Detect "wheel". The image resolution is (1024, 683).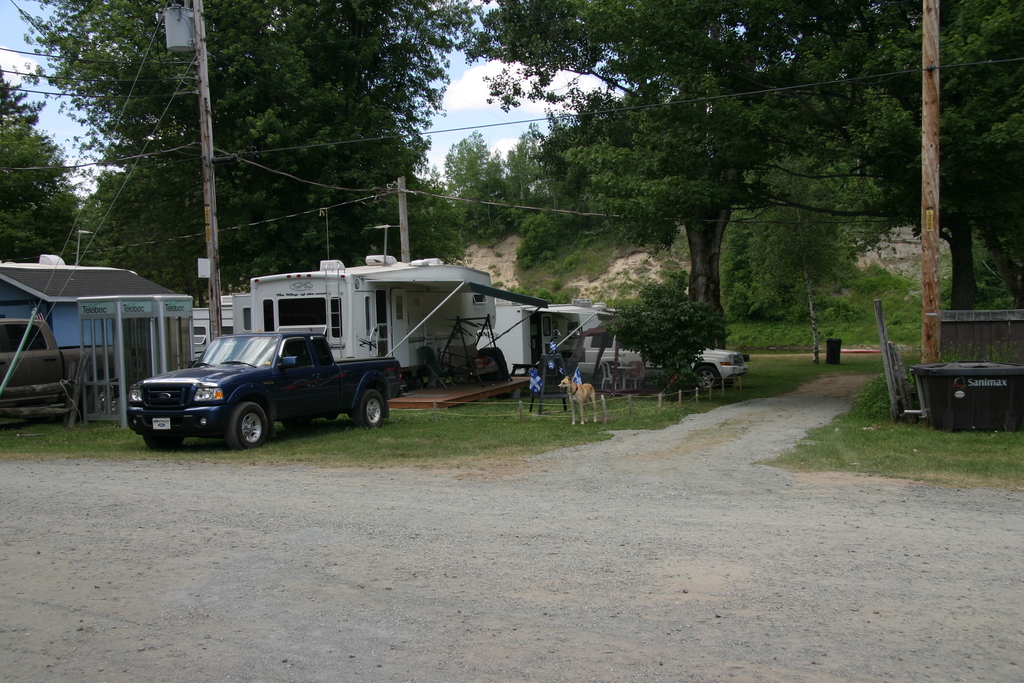
282/417/311/434.
